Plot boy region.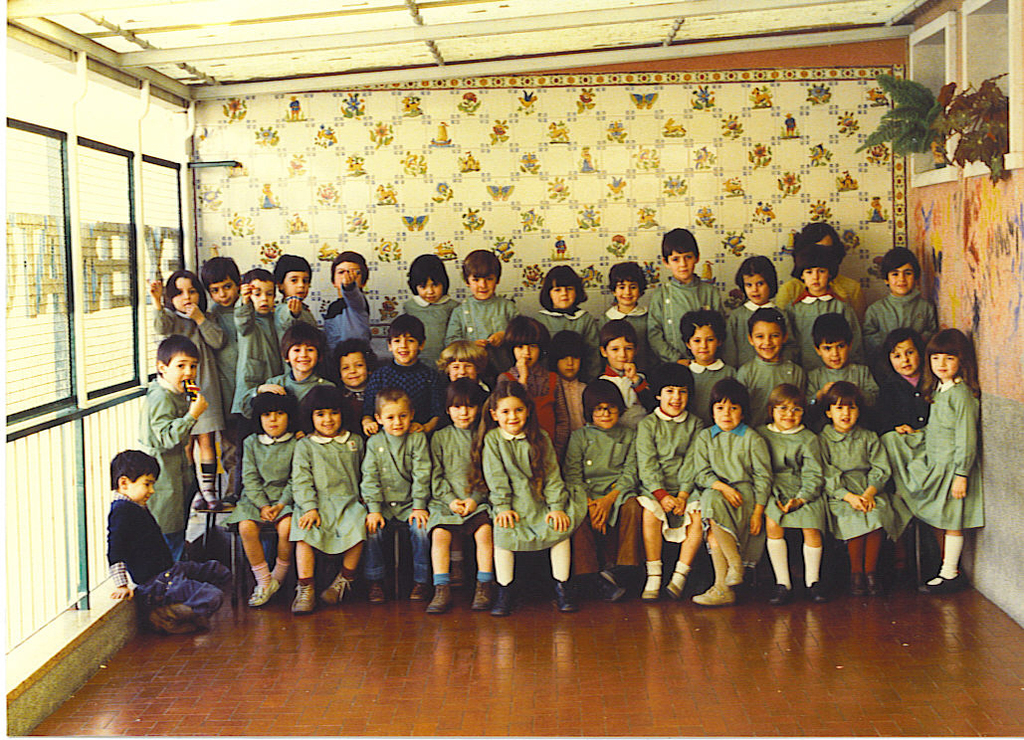
Plotted at 444, 249, 515, 352.
